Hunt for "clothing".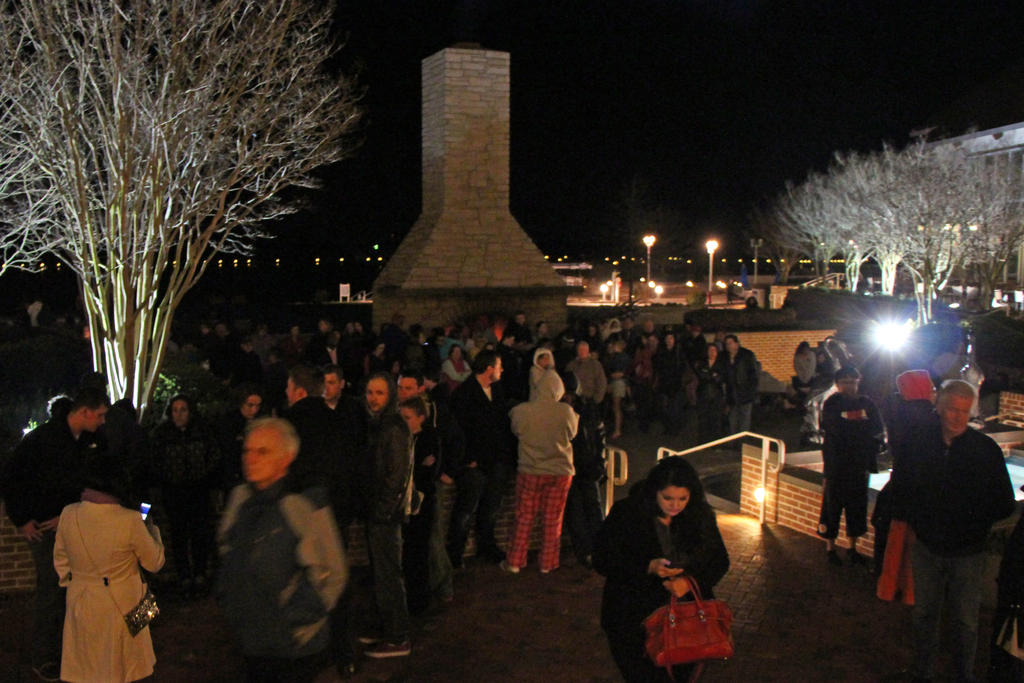
Hunted down at rect(437, 357, 475, 384).
